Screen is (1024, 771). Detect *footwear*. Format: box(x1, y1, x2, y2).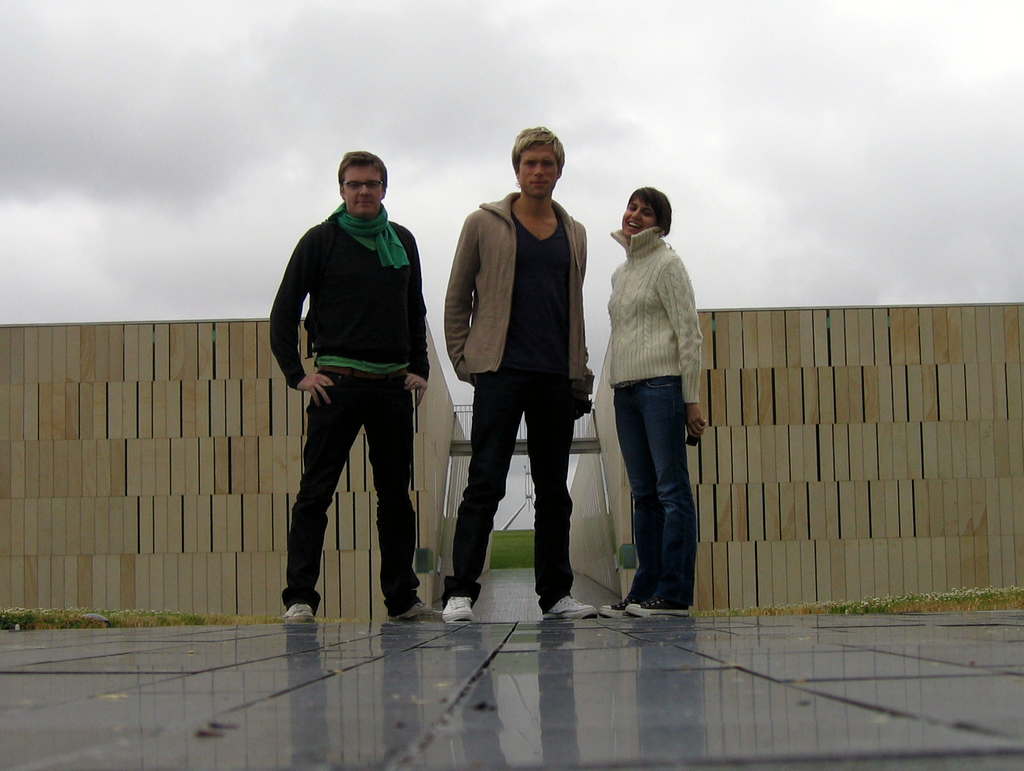
box(258, 558, 326, 634).
